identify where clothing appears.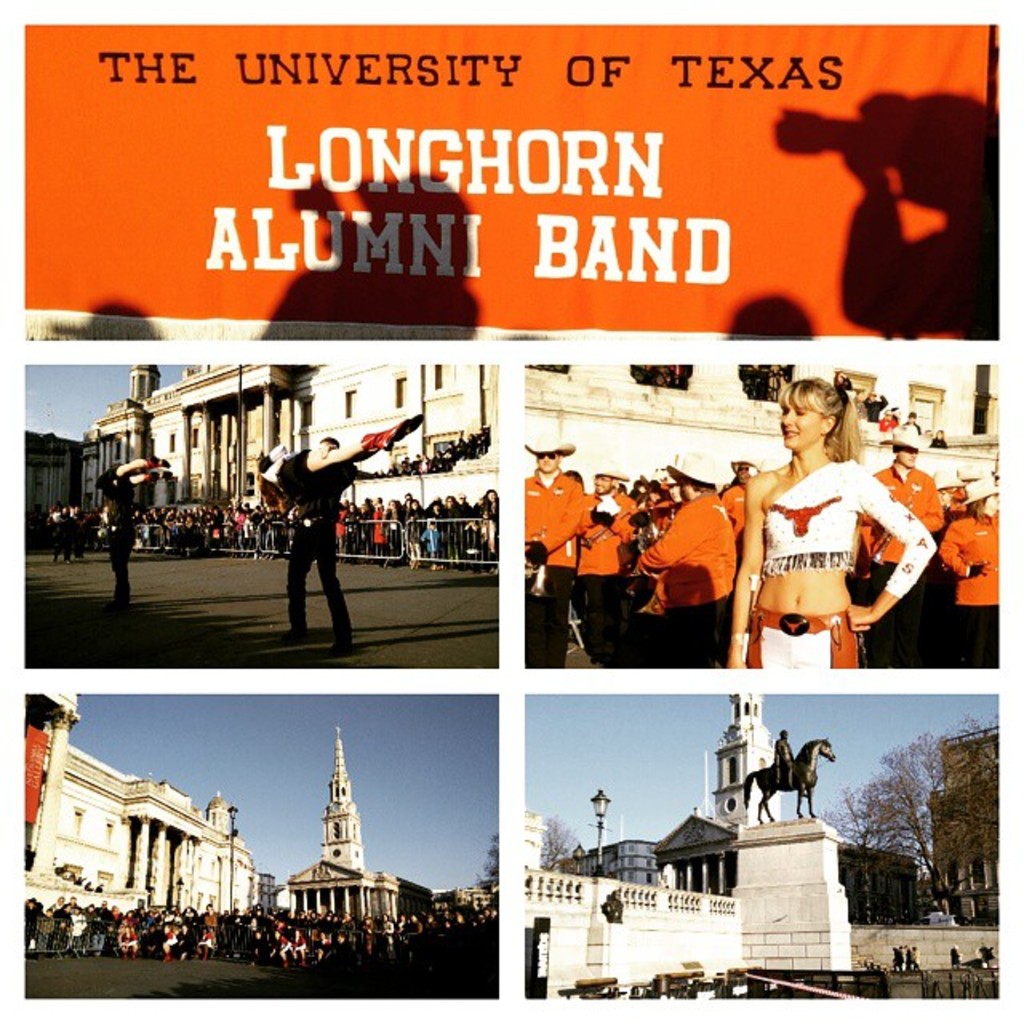
Appears at select_region(638, 490, 734, 666).
